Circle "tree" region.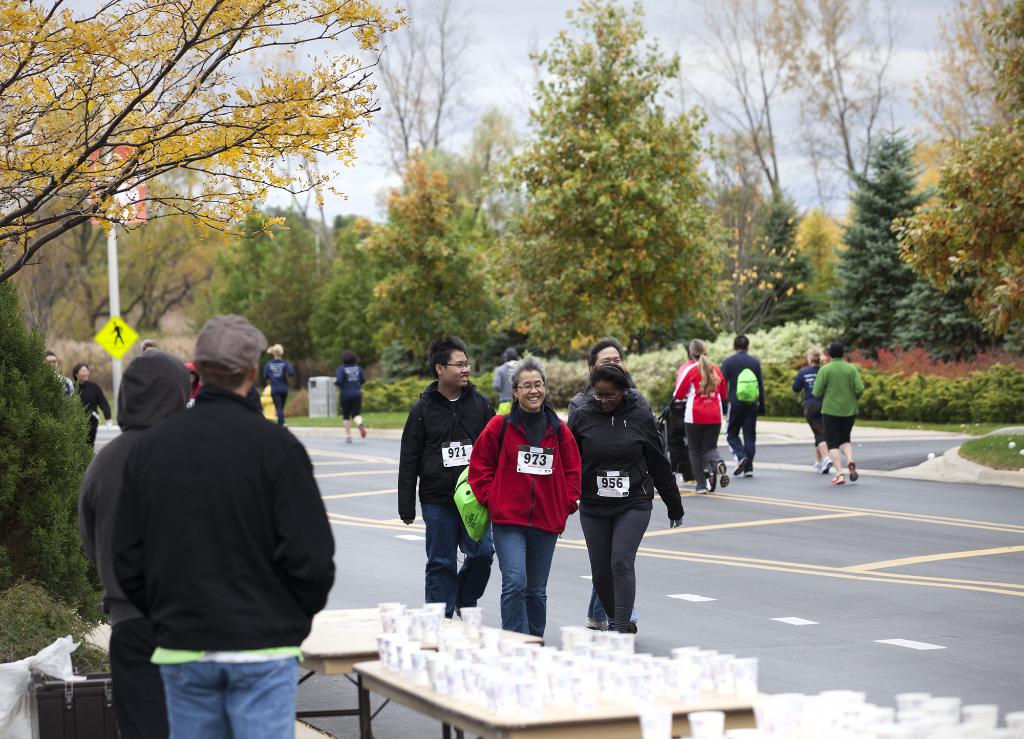
Region: box=[890, 183, 995, 368].
